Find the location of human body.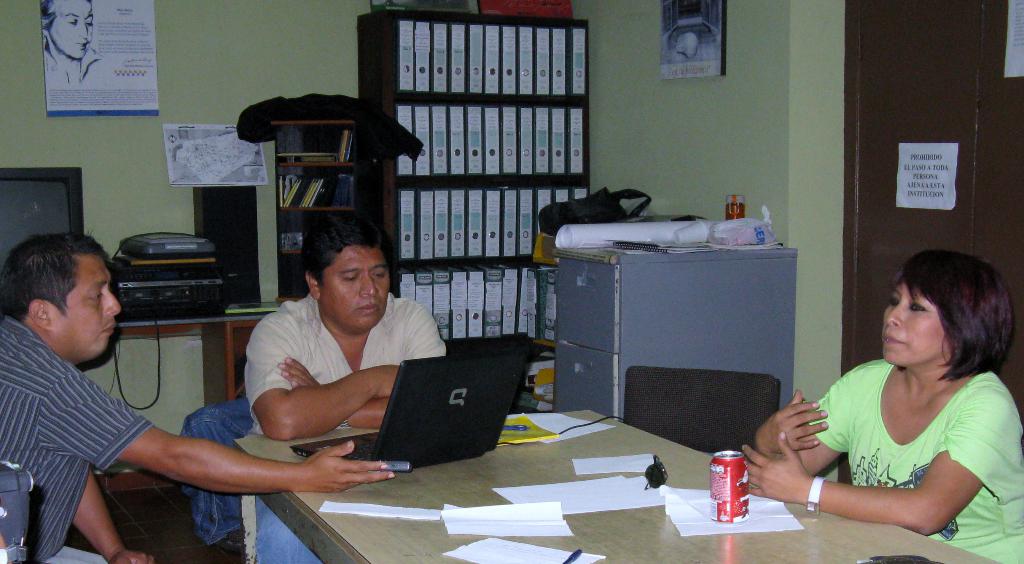
Location: [x1=0, y1=232, x2=398, y2=563].
